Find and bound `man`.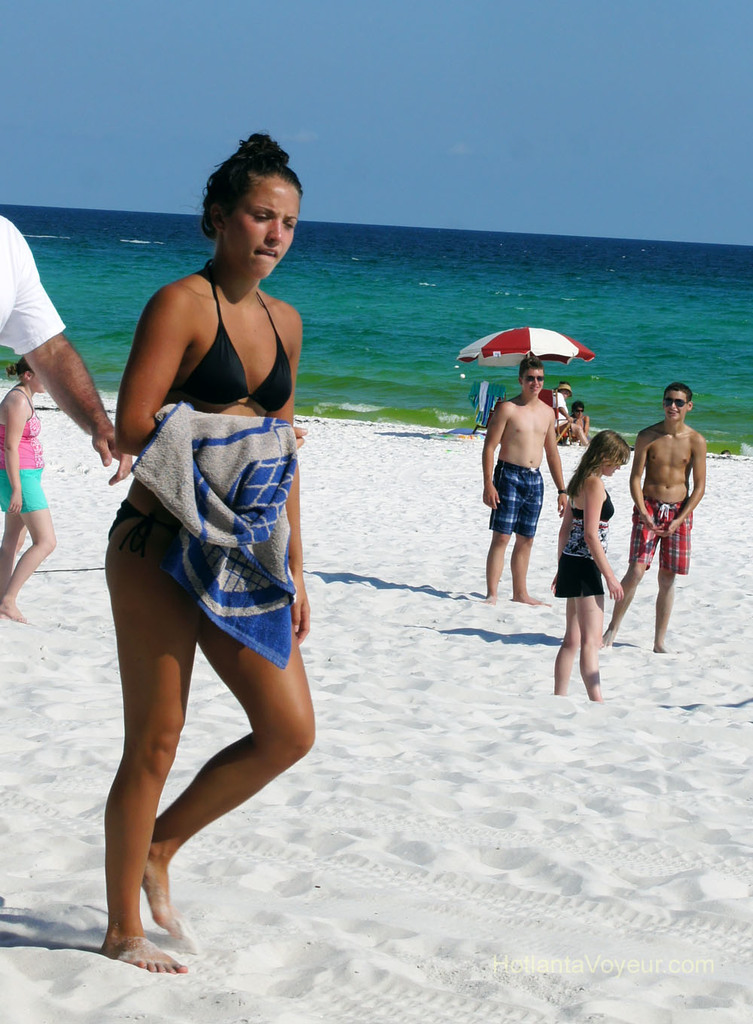
Bound: x1=549, y1=378, x2=599, y2=451.
